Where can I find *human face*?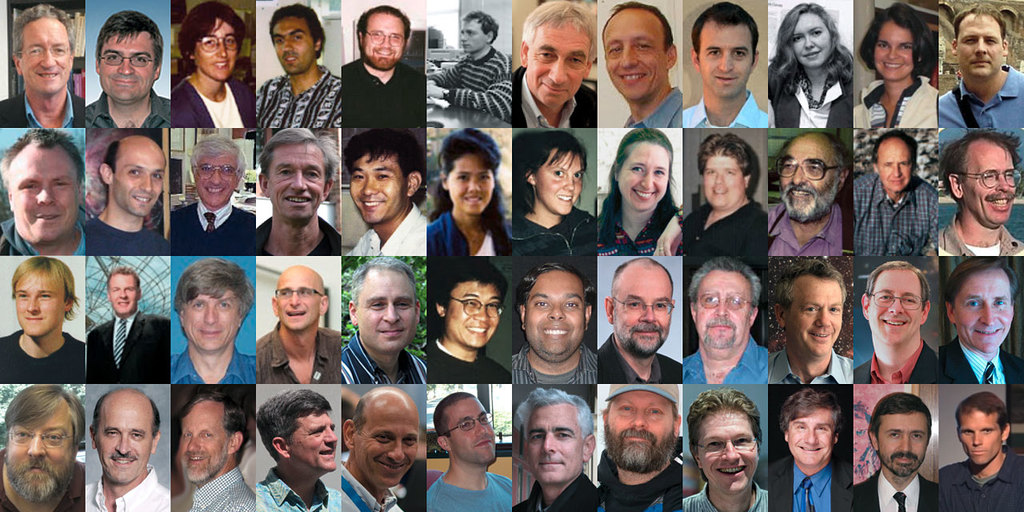
You can find it at bbox=(110, 151, 165, 217).
